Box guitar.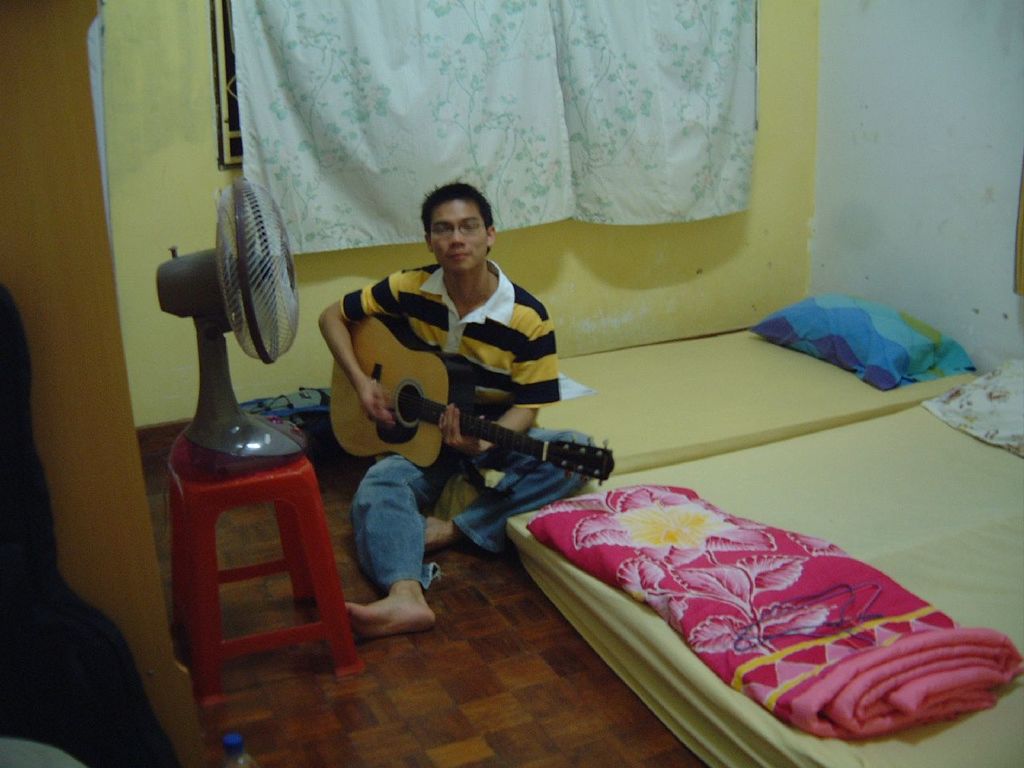
Rect(330, 302, 612, 489).
